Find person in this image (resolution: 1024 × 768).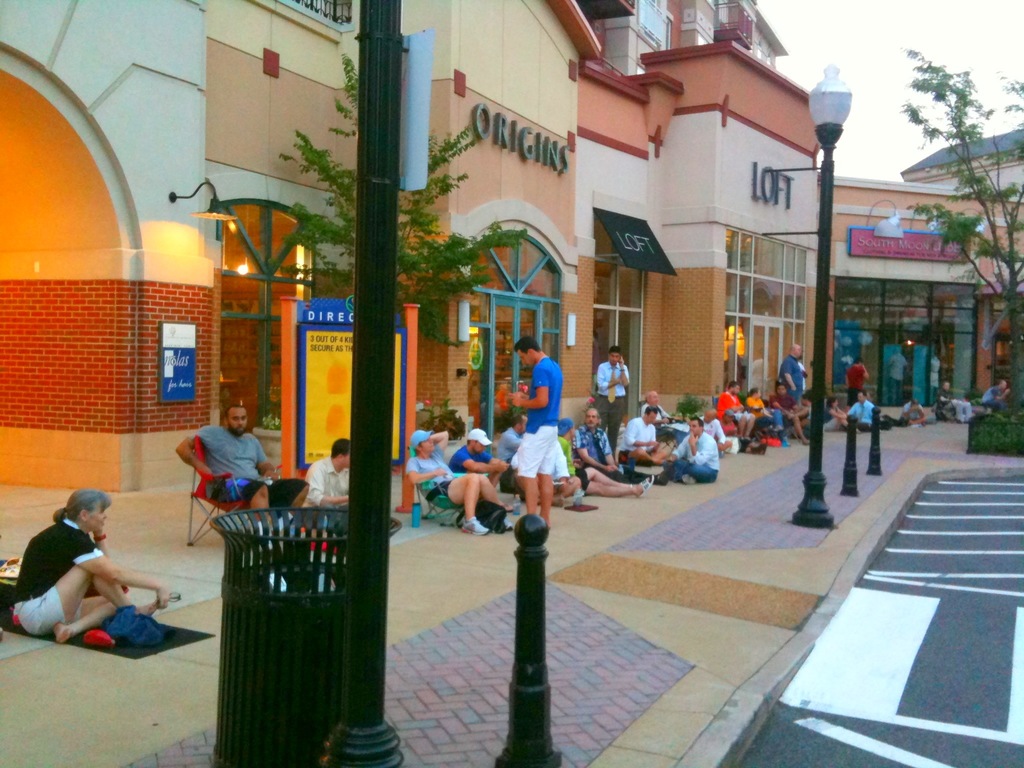
<bbox>772, 381, 810, 446</bbox>.
